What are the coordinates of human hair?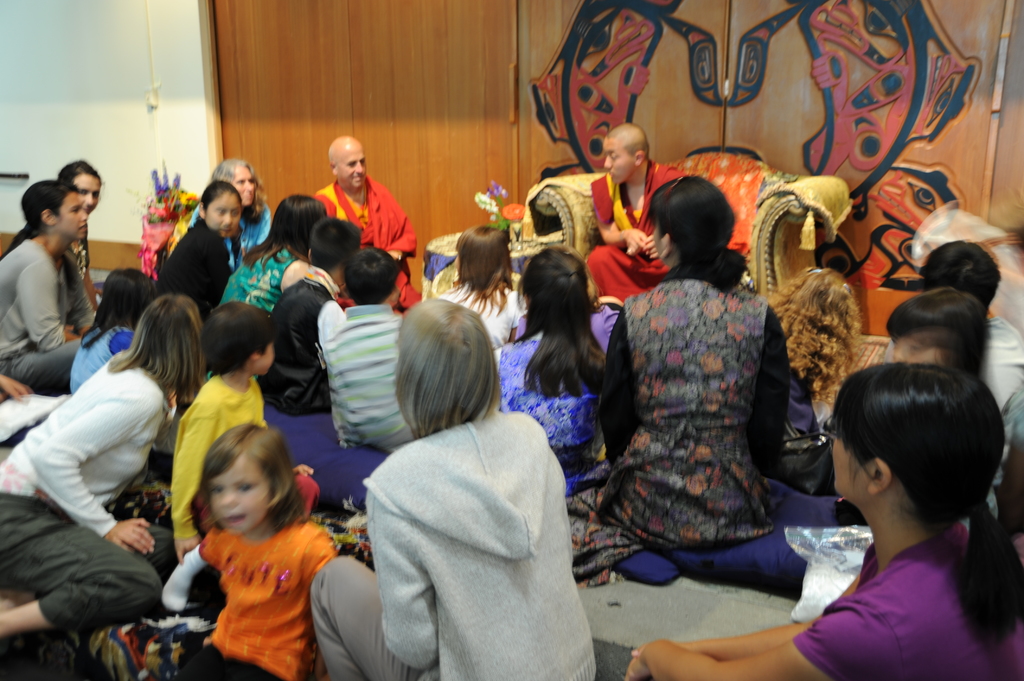
{"x1": 200, "y1": 421, "x2": 304, "y2": 534}.
